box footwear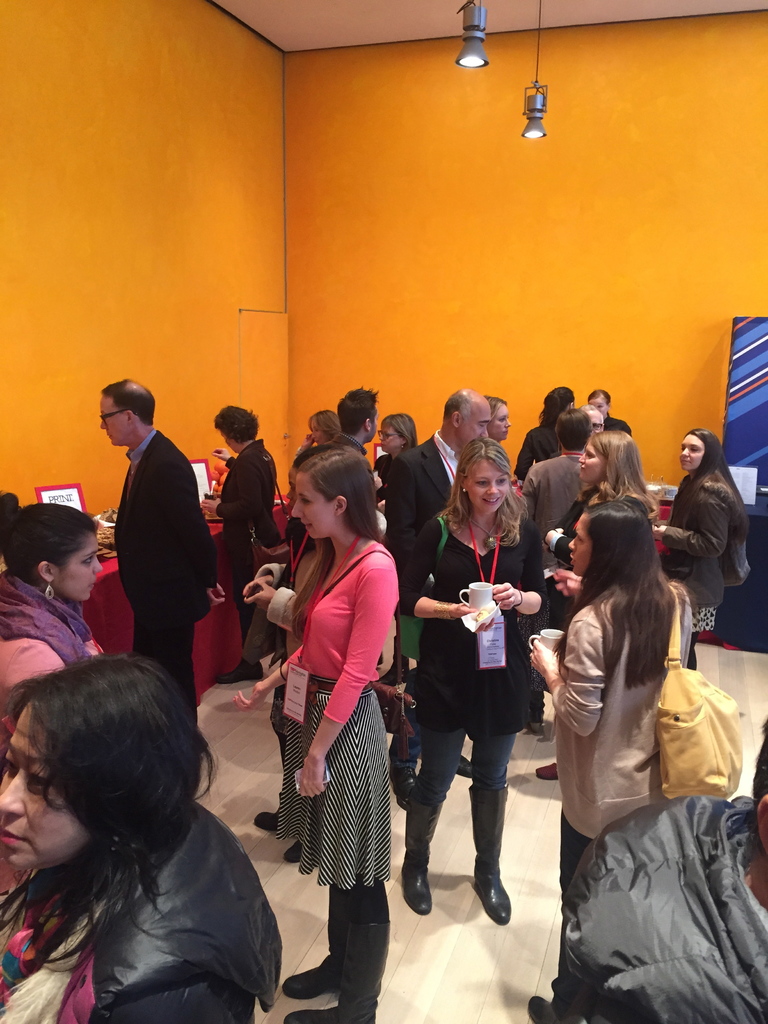
286, 843, 303, 865
